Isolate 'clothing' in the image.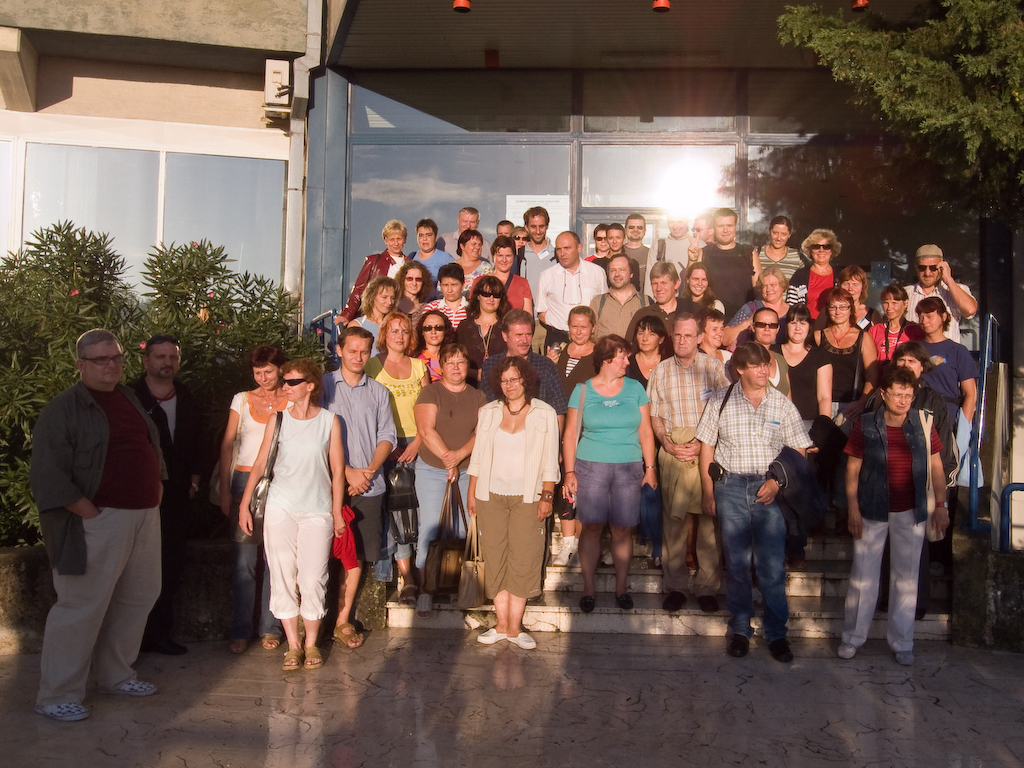
Isolated region: rect(915, 338, 981, 454).
